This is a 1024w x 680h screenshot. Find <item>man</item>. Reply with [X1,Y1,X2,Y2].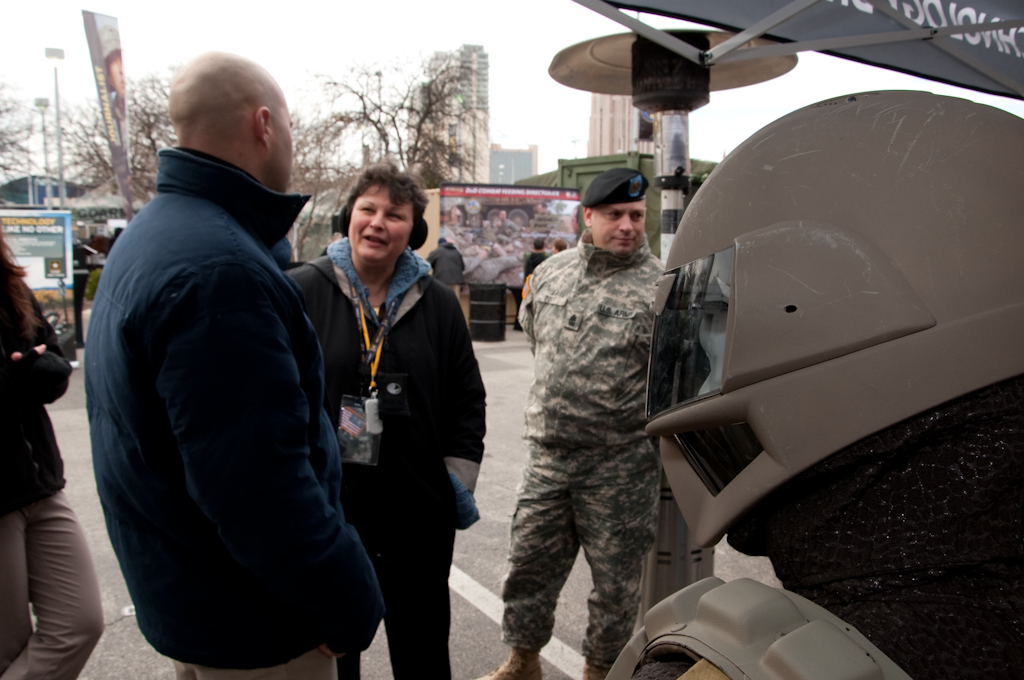
[477,170,664,679].
